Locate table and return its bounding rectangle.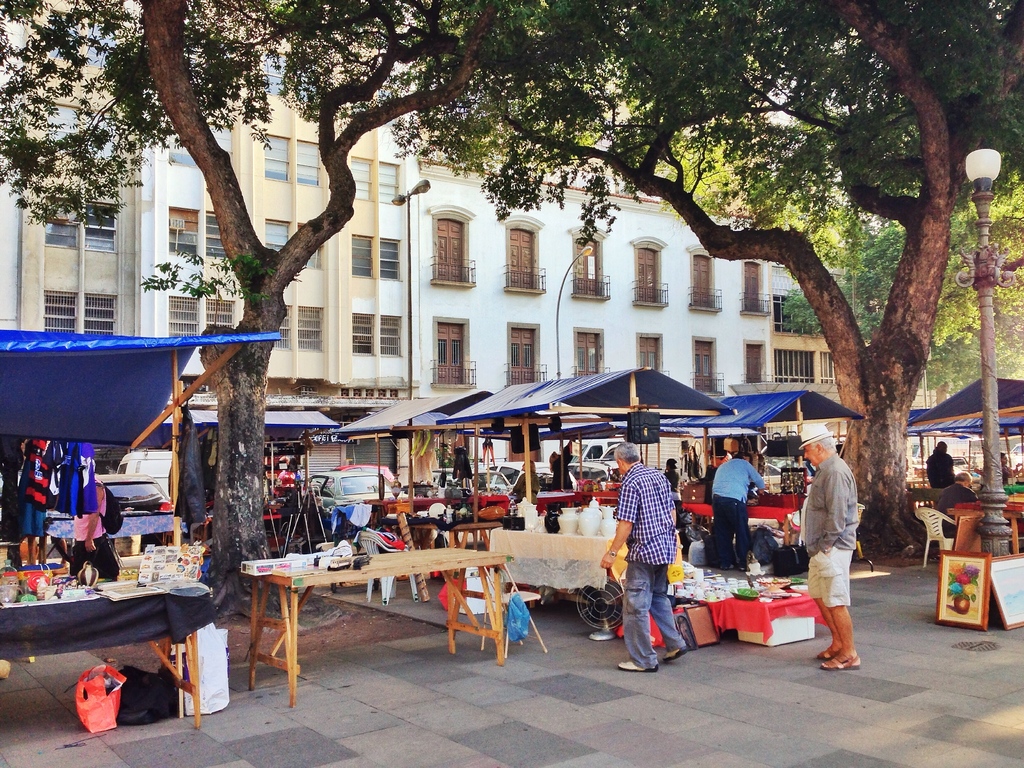
pyautogui.locateOnScreen(943, 501, 1023, 556).
